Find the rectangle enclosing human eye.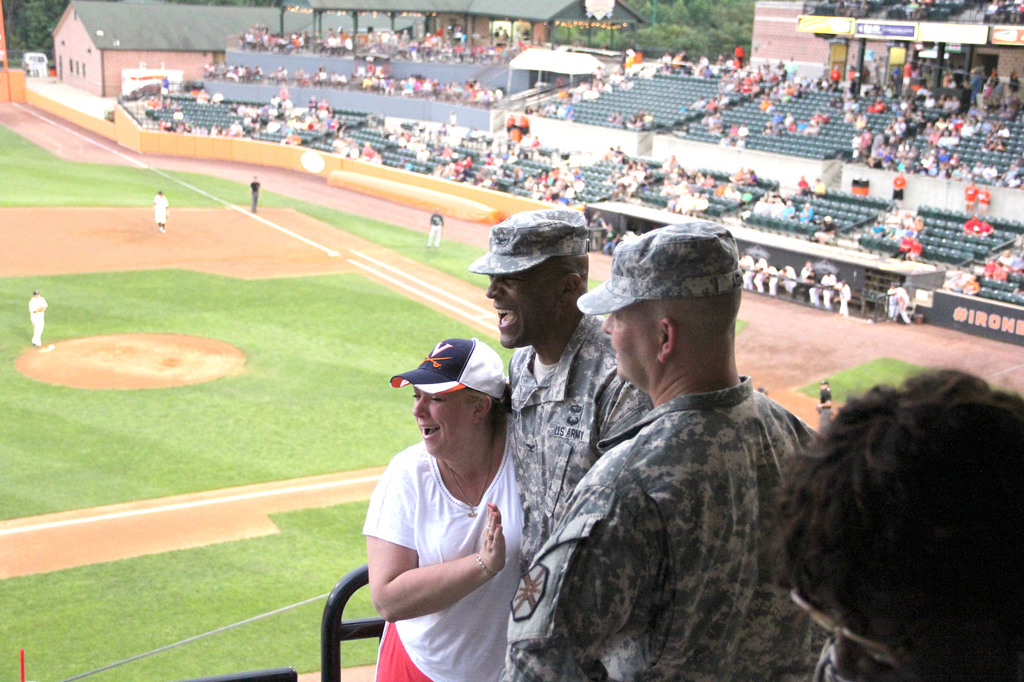
410,390,419,401.
